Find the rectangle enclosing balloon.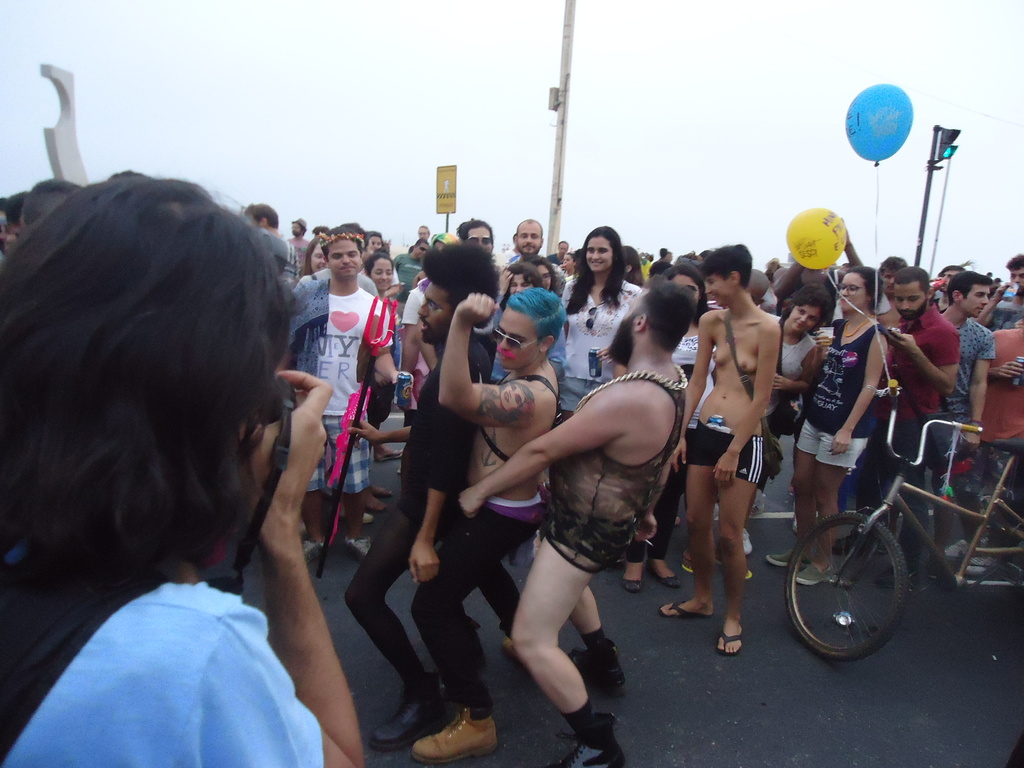
783, 208, 845, 270.
